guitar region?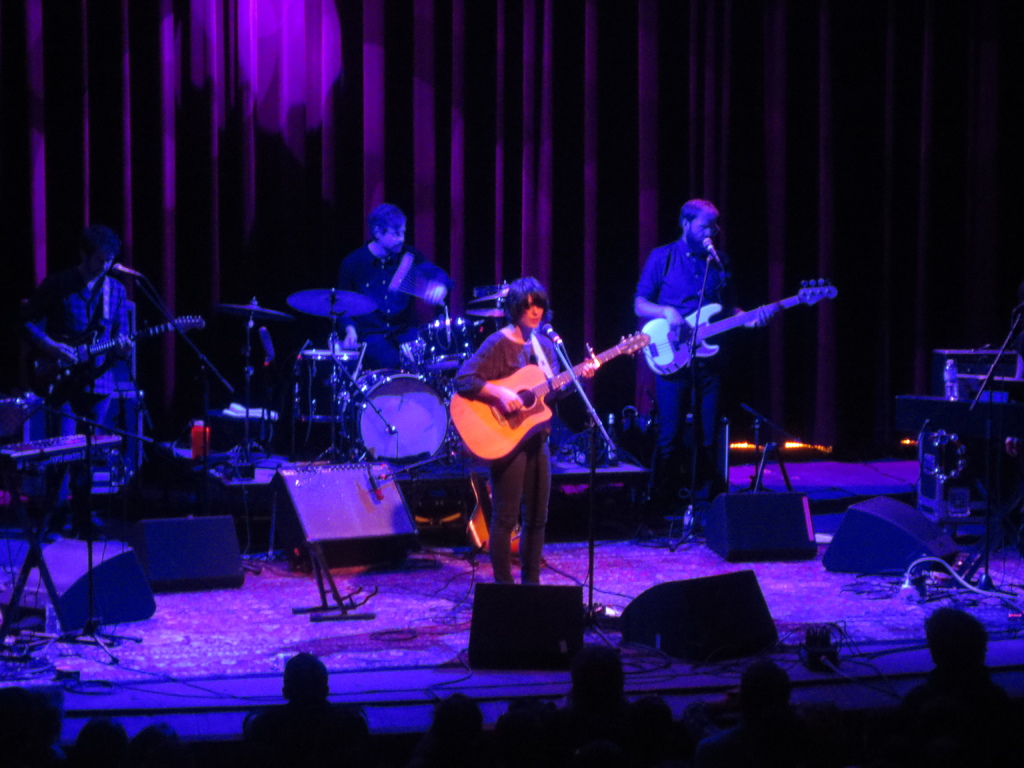
(24,311,207,412)
